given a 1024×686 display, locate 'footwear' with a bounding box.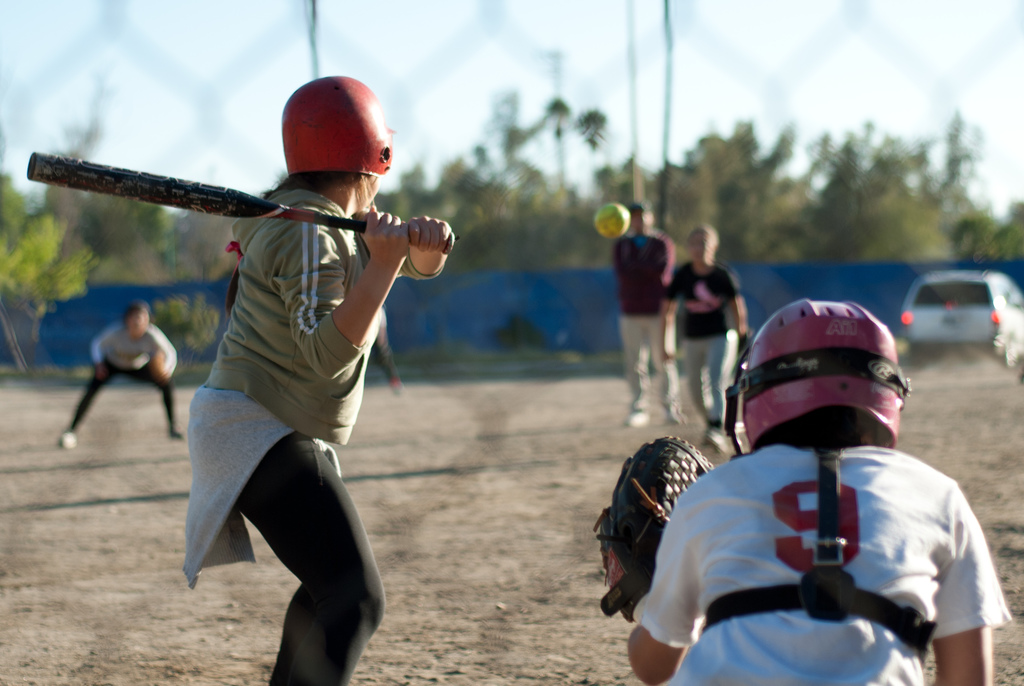
Located: Rect(628, 411, 654, 430).
